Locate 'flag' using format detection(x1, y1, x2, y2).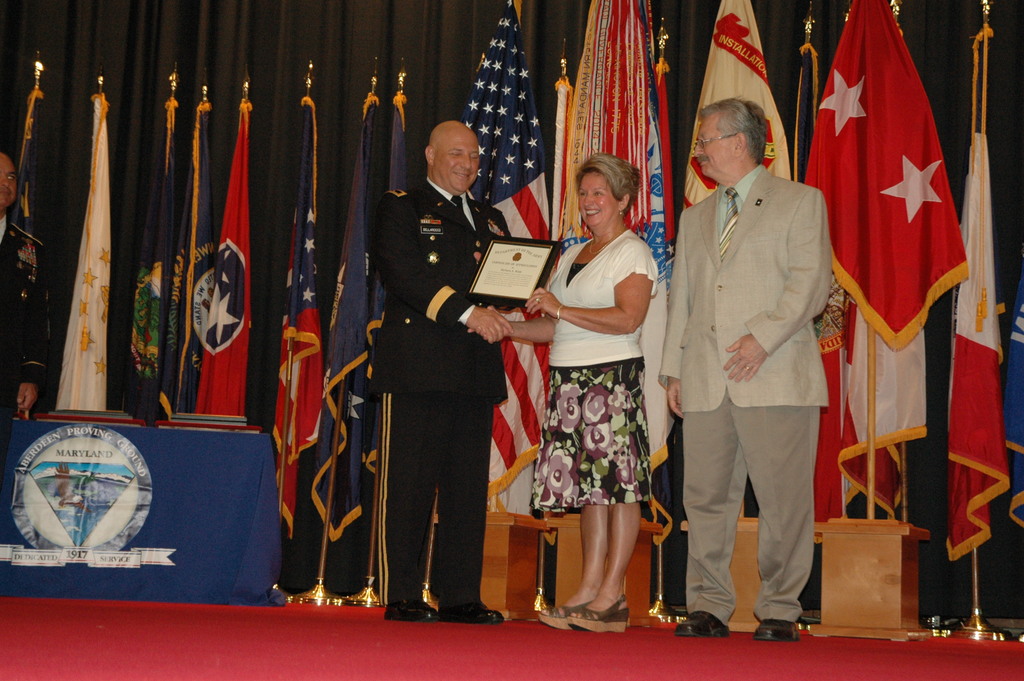
detection(560, 0, 671, 491).
